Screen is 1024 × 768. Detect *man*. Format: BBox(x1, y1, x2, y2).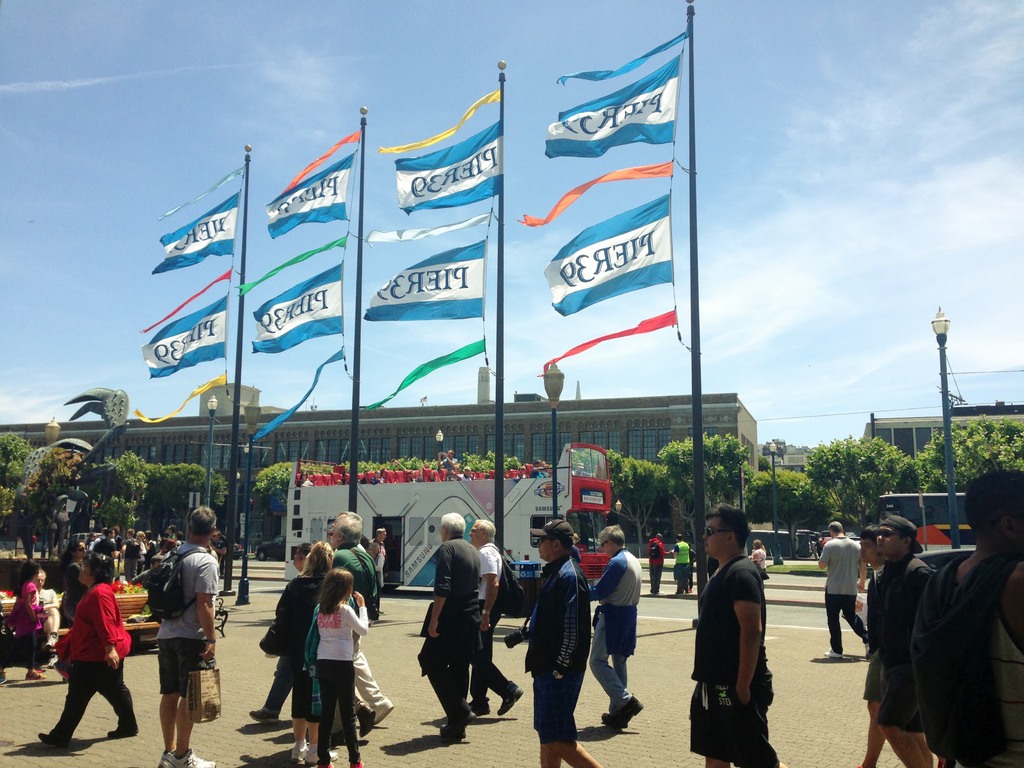
BBox(916, 471, 1023, 767).
